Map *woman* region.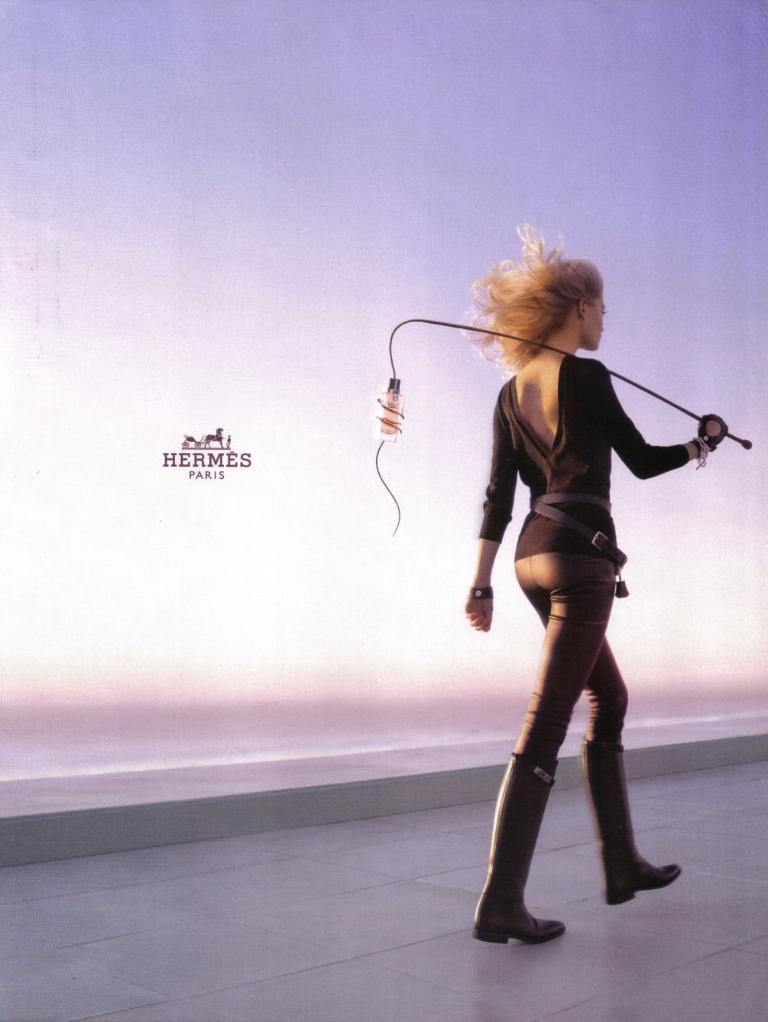
Mapped to 477 211 727 946.
